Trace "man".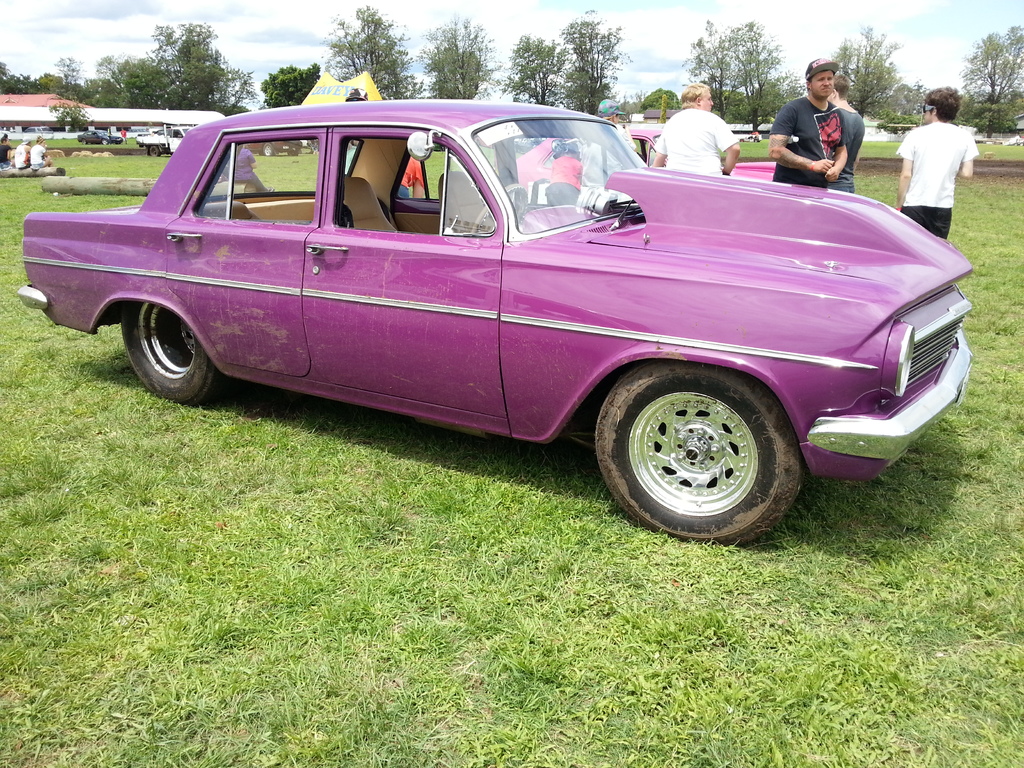
Traced to {"x1": 765, "y1": 57, "x2": 849, "y2": 188}.
